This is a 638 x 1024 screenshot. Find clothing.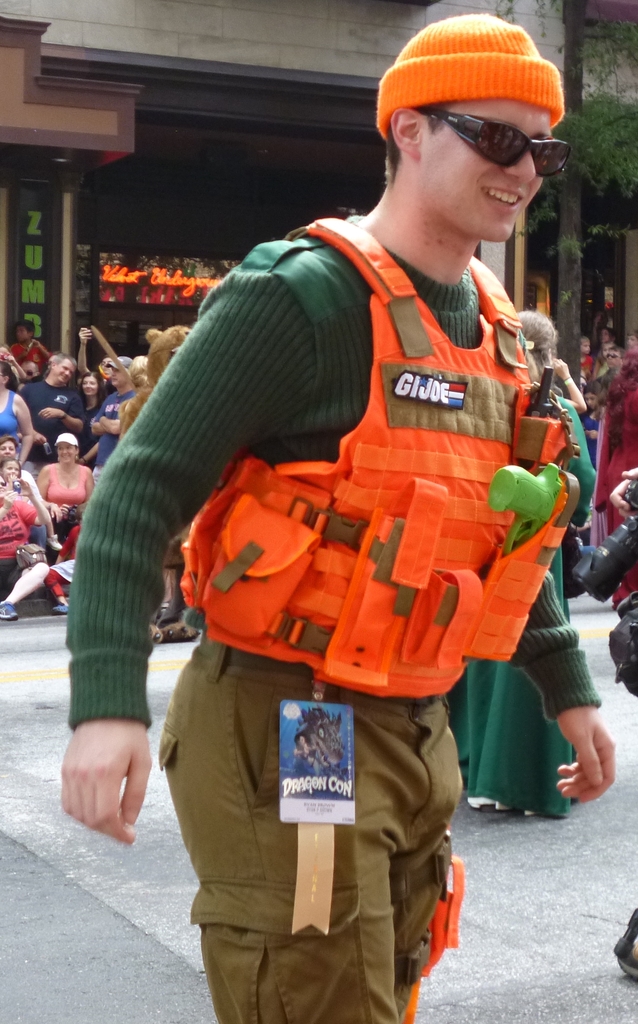
Bounding box: {"left": 49, "top": 458, "right": 95, "bottom": 508}.
